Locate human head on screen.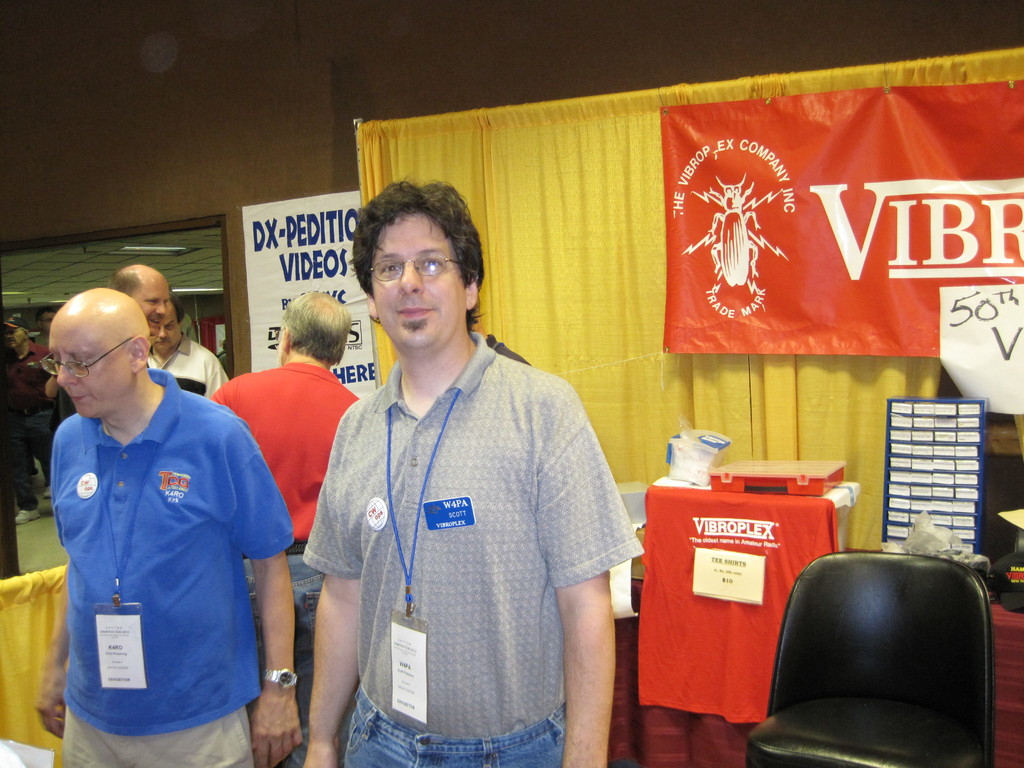
On screen at pyautogui.locateOnScreen(342, 173, 489, 354).
